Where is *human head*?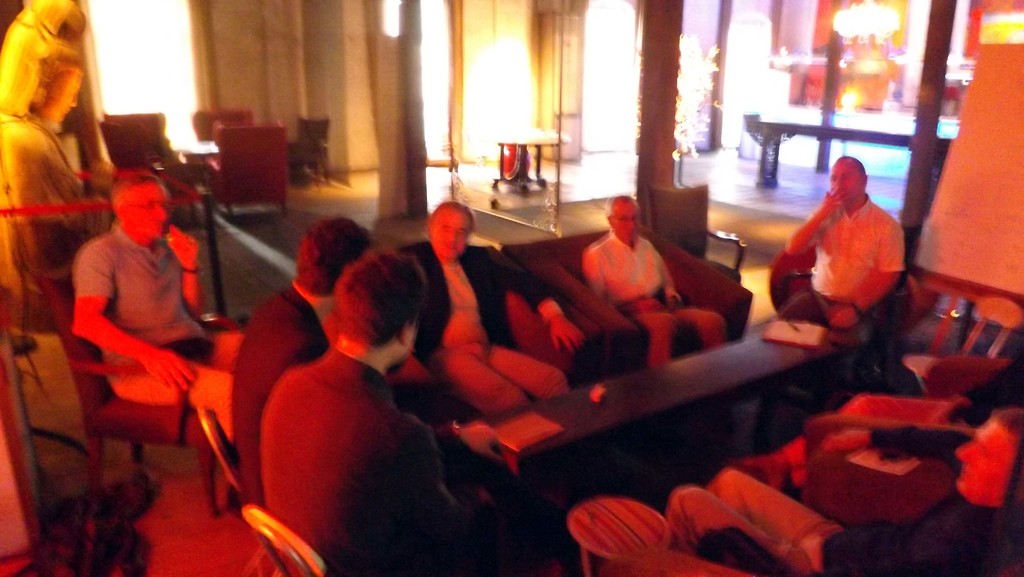
bbox=(422, 200, 479, 258).
